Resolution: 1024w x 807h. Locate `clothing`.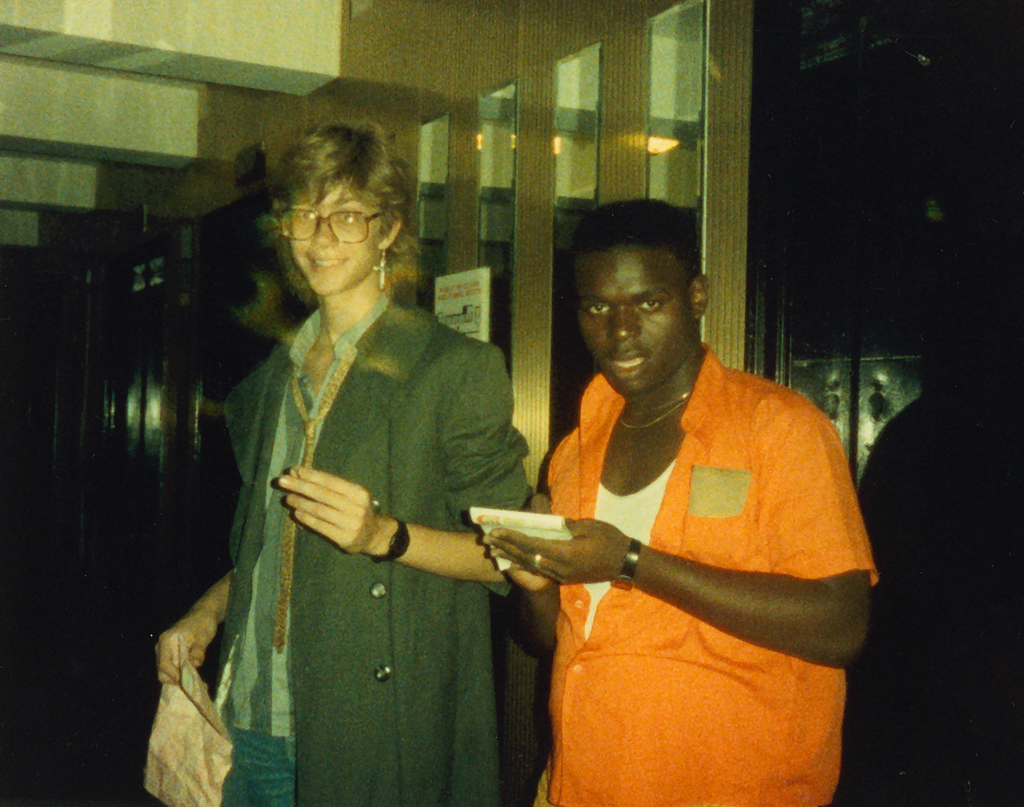
[x1=212, y1=262, x2=541, y2=806].
